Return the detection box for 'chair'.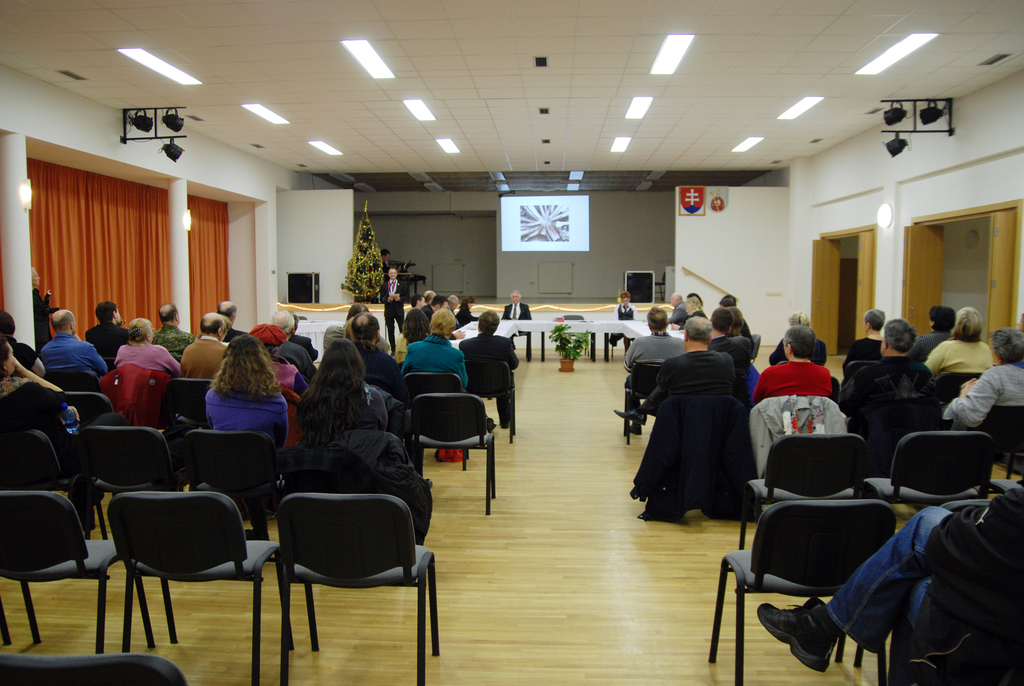
168, 378, 215, 425.
